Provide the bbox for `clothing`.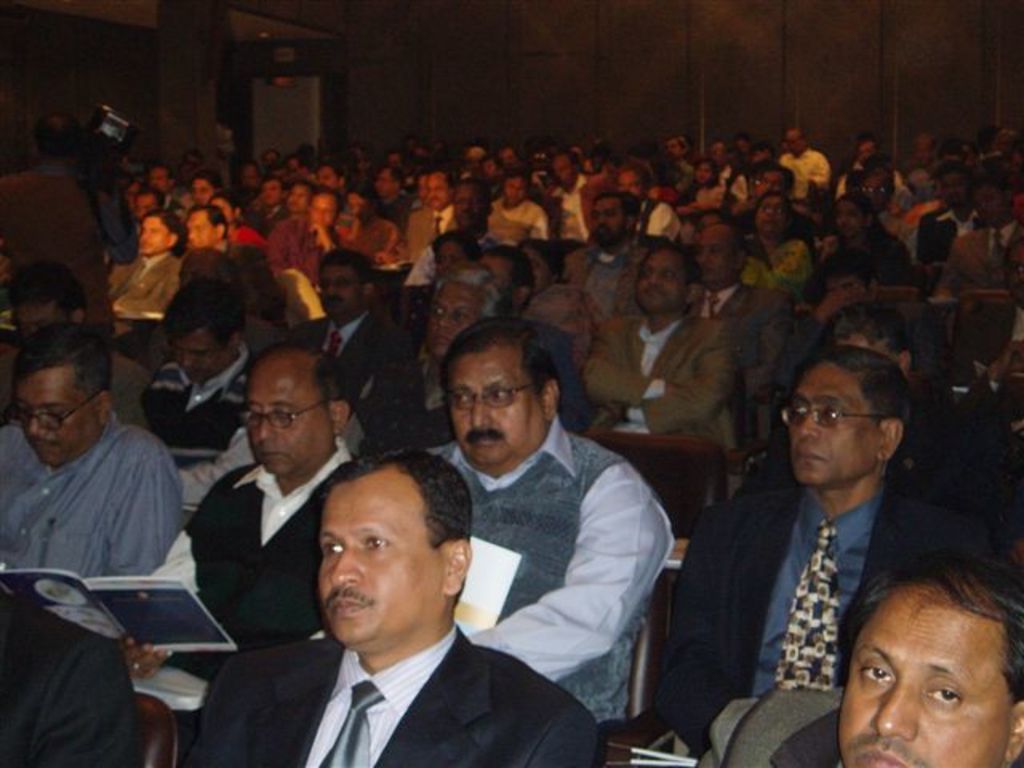
184:611:608:766.
